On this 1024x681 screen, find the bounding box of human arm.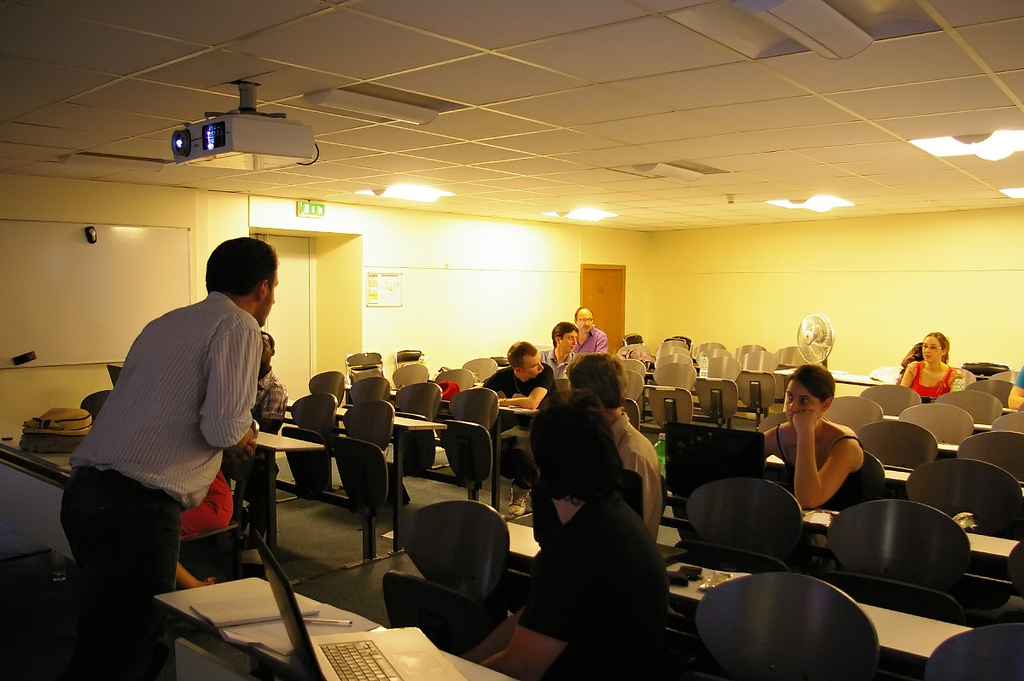
Bounding box: bbox(498, 364, 556, 414).
